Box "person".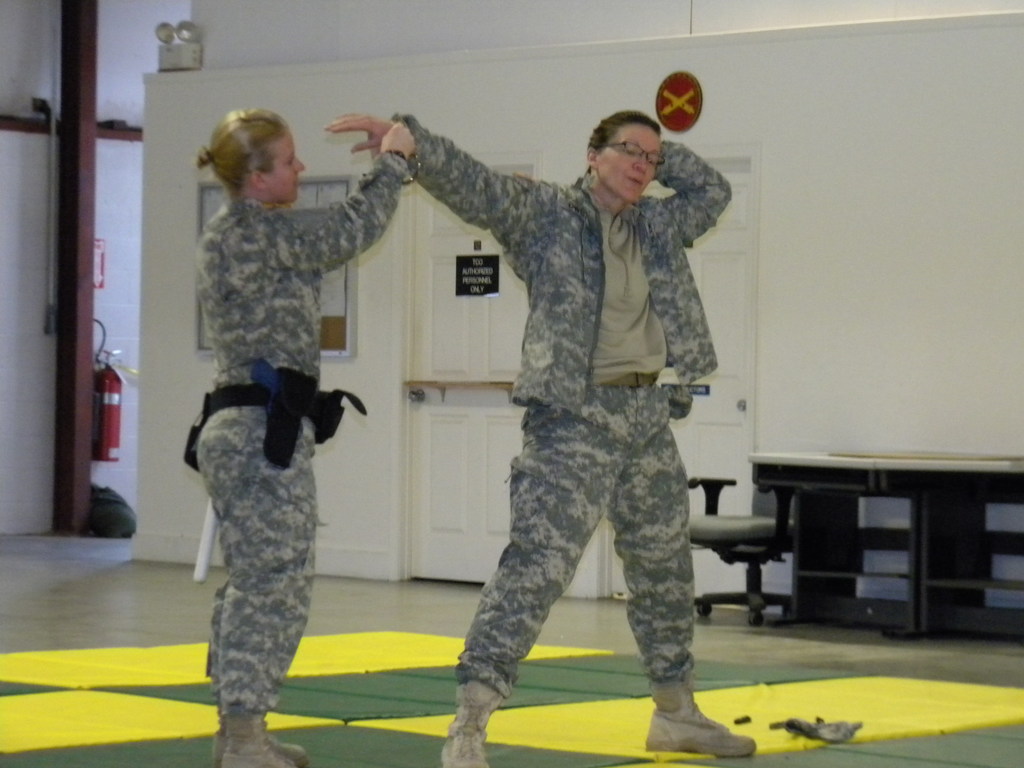
select_region(317, 109, 761, 767).
